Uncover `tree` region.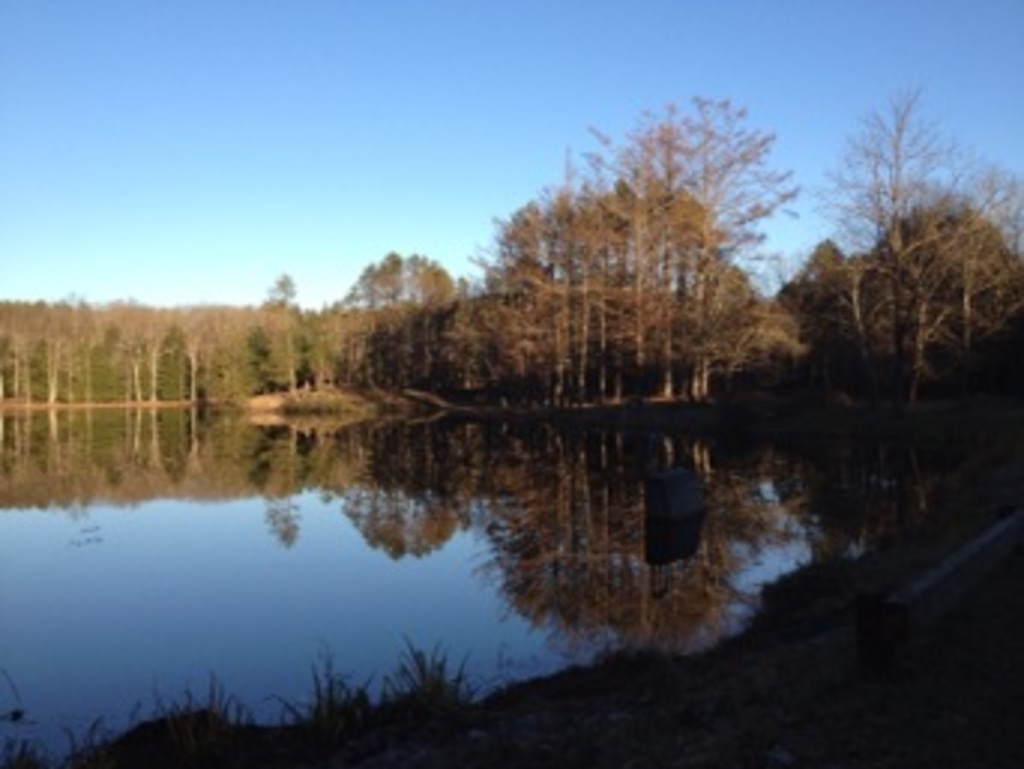
Uncovered: bbox(656, 96, 790, 380).
